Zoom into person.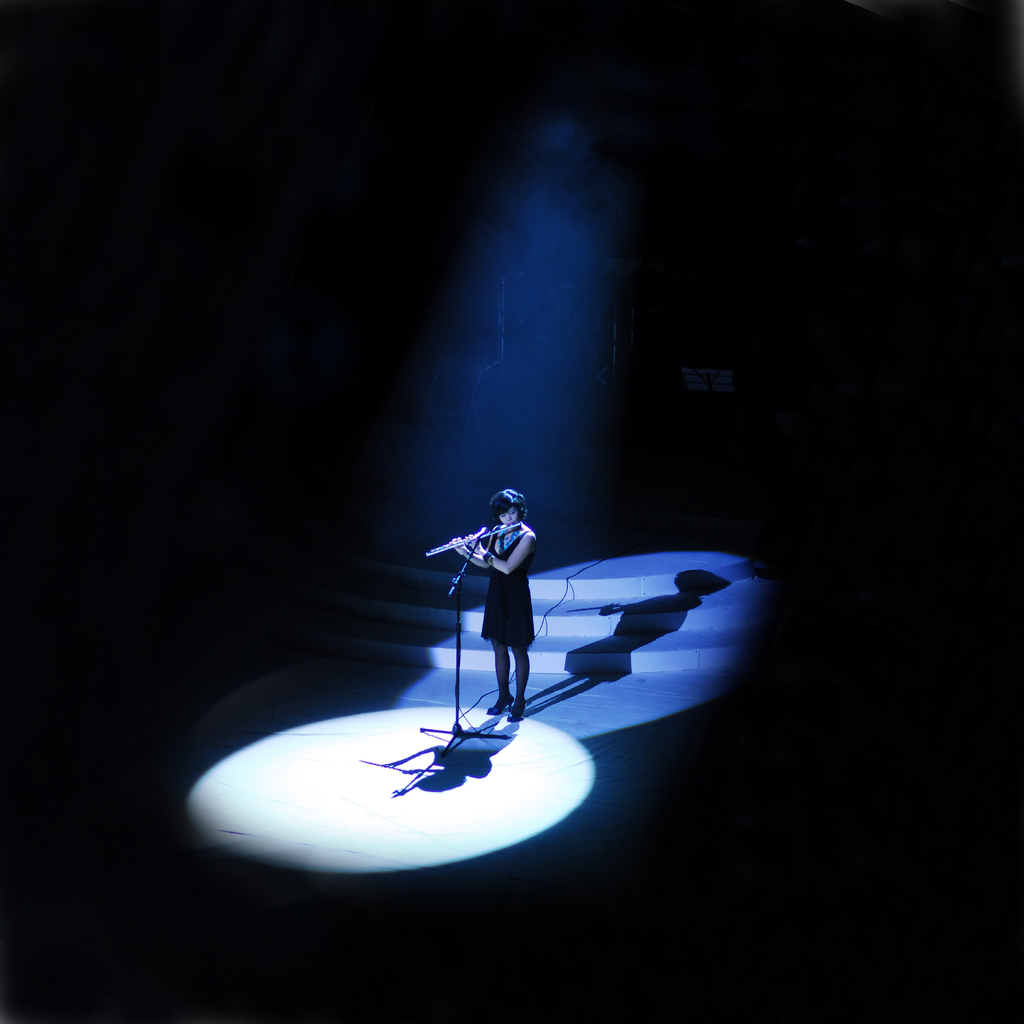
Zoom target: pyautogui.locateOnScreen(462, 484, 550, 715).
